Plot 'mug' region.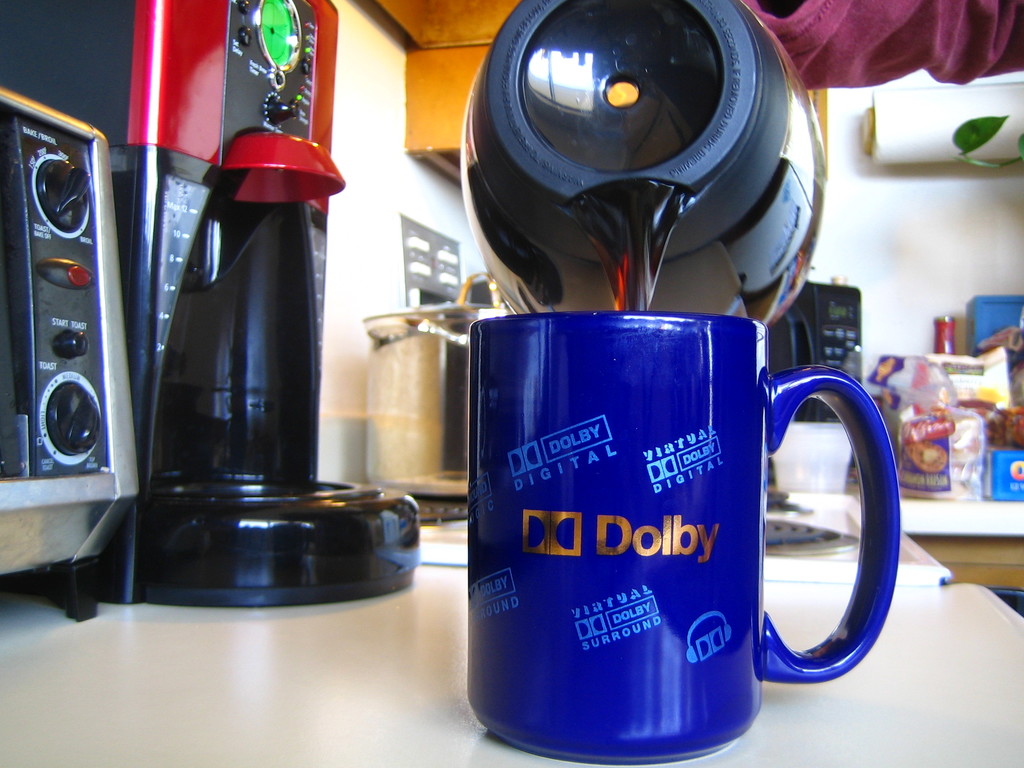
Plotted at 468, 311, 899, 763.
